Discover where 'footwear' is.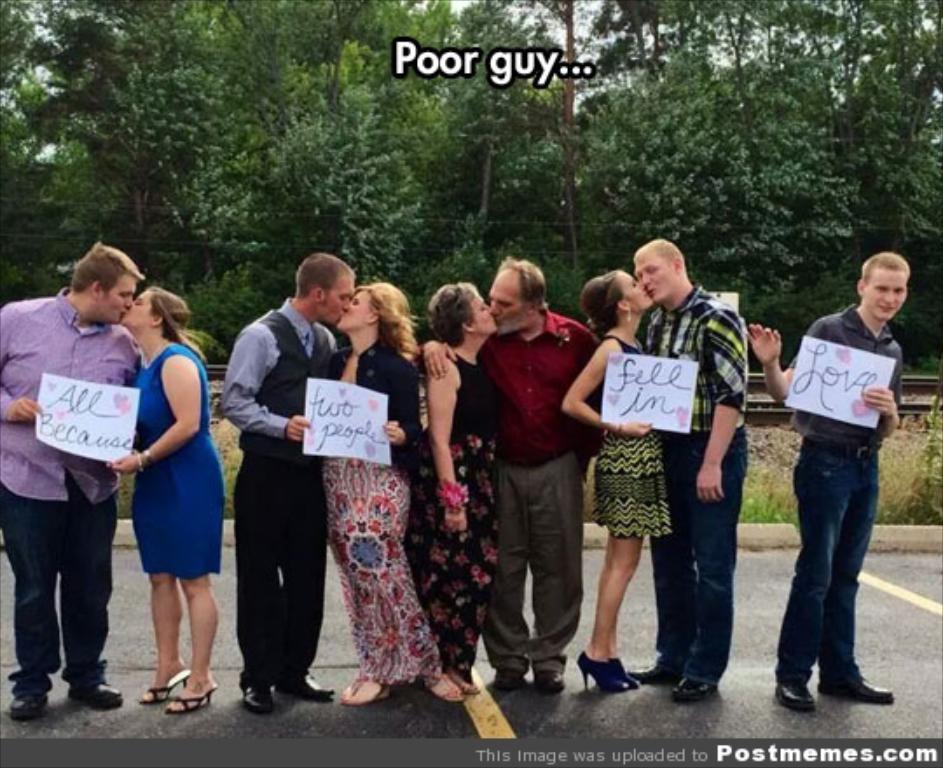
Discovered at [241, 684, 274, 714].
